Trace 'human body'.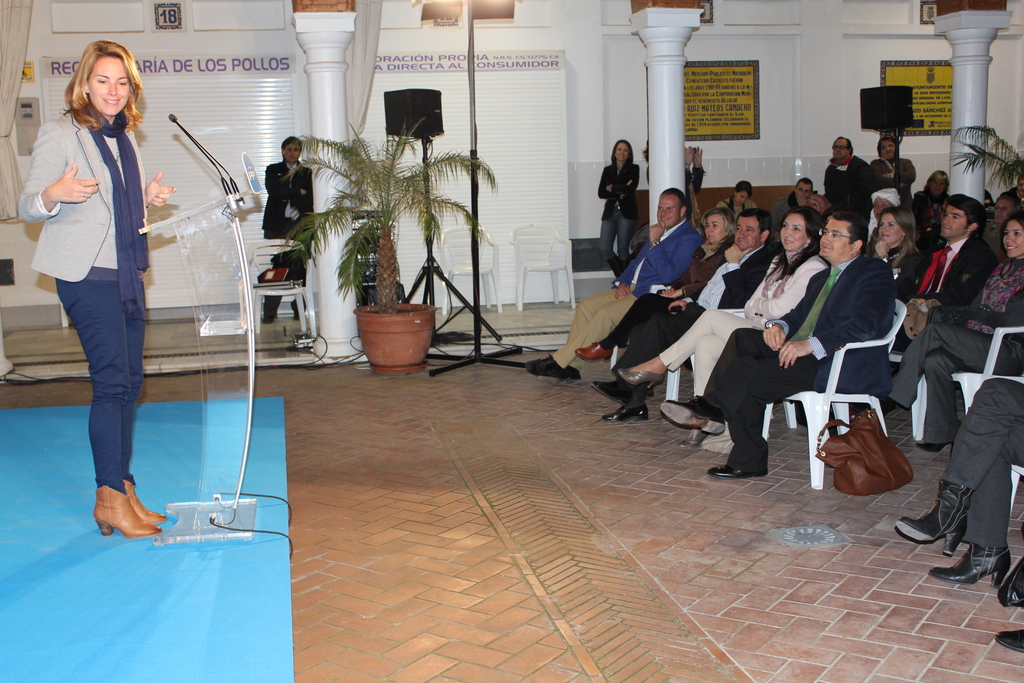
Traced to [620,254,828,452].
